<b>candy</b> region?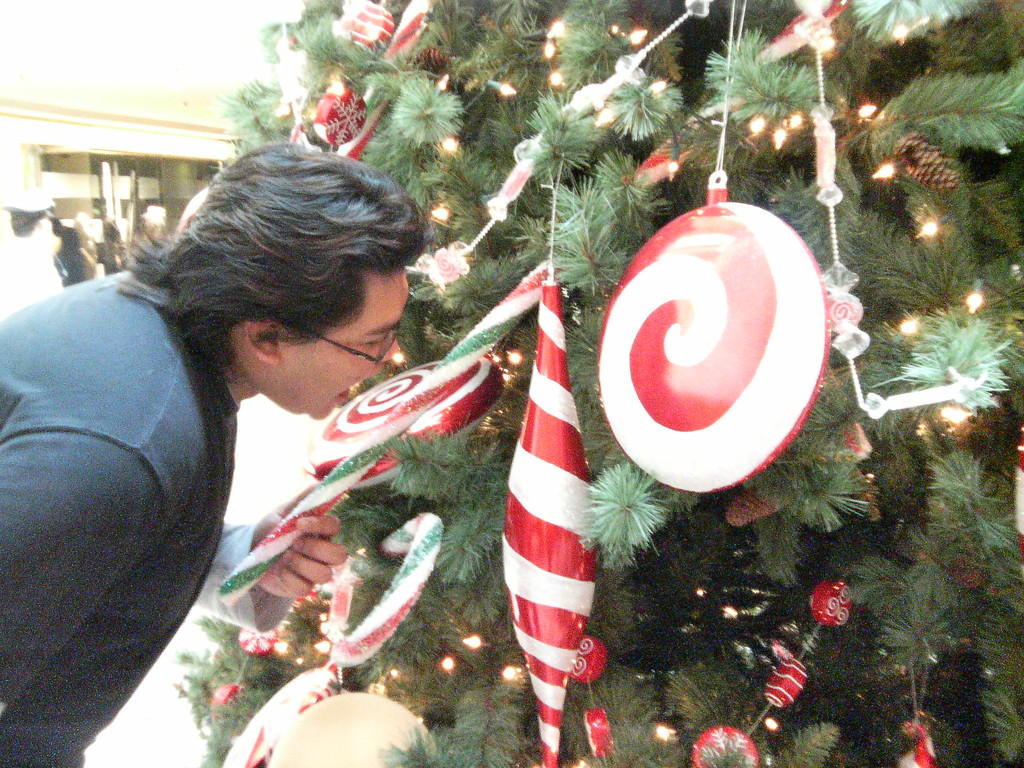
[824, 289, 868, 343]
